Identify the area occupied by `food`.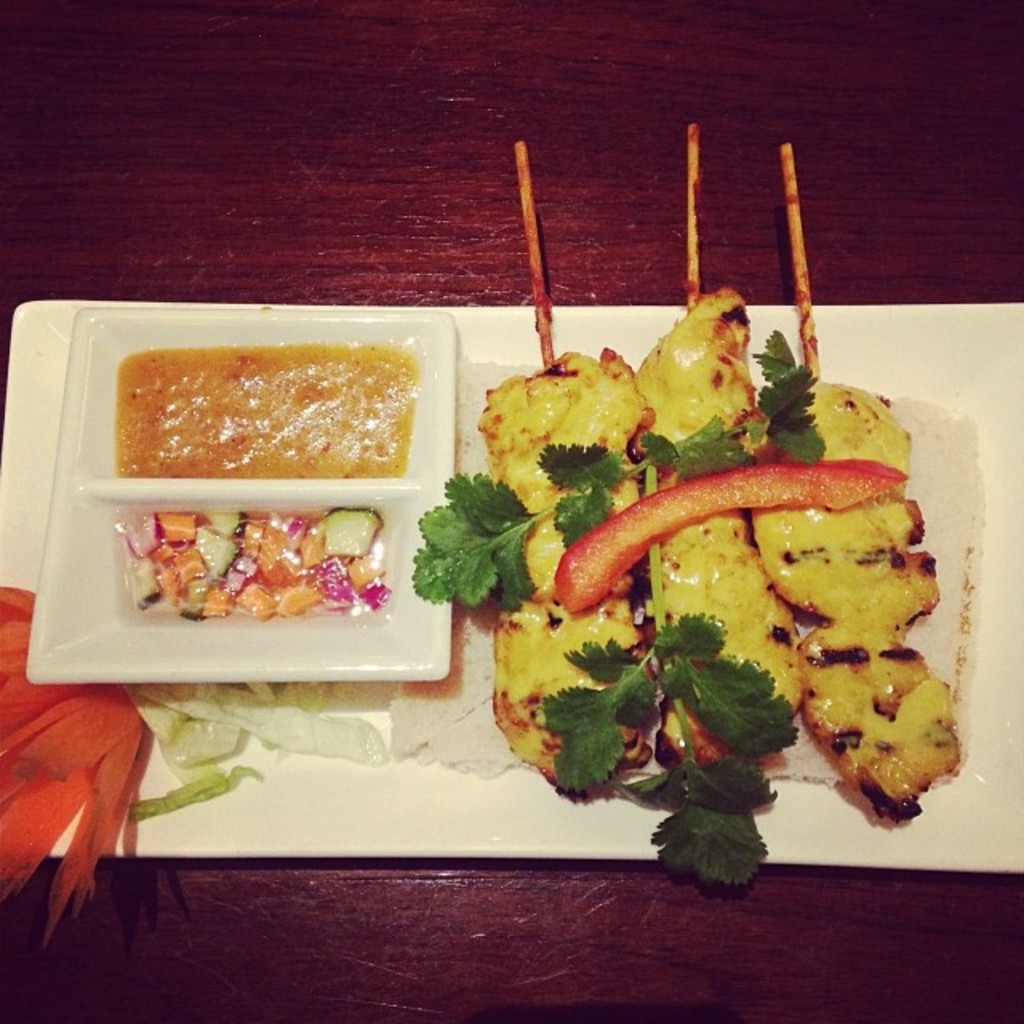
Area: locate(749, 379, 958, 824).
